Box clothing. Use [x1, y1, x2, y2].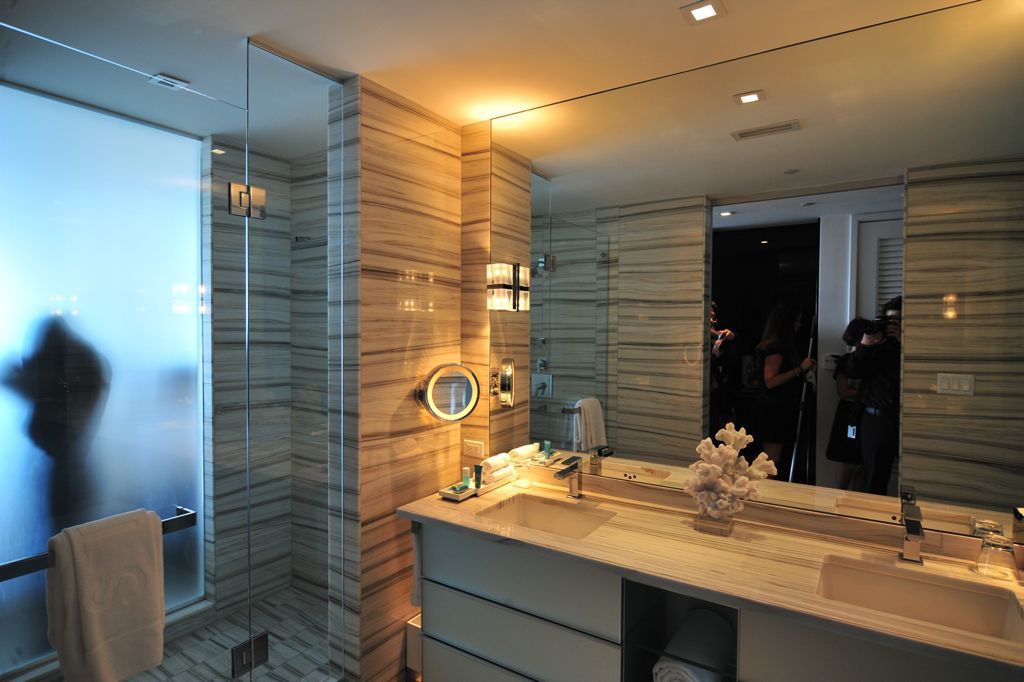
[4, 303, 108, 533].
